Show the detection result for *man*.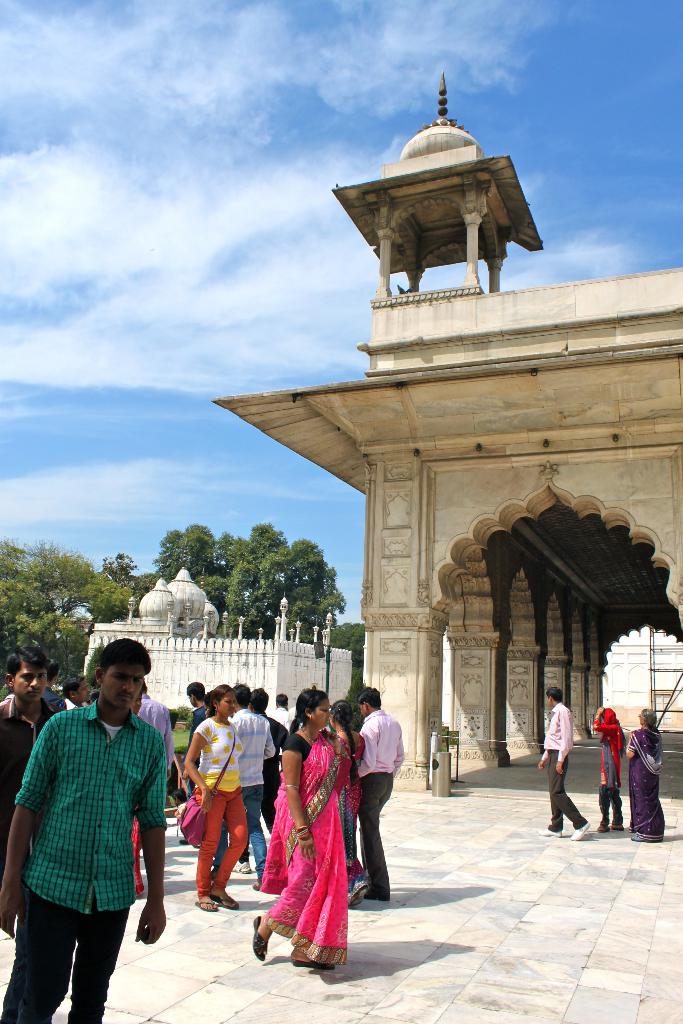
left=62, top=675, right=89, bottom=713.
